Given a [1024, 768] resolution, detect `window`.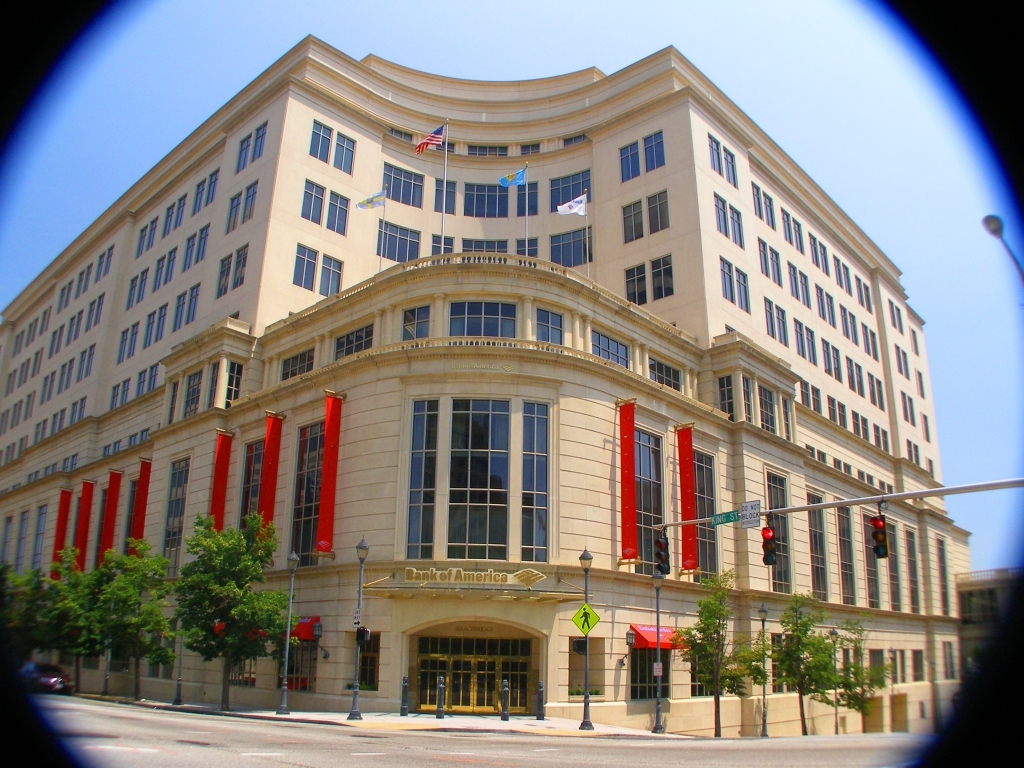
bbox=(430, 234, 454, 266).
